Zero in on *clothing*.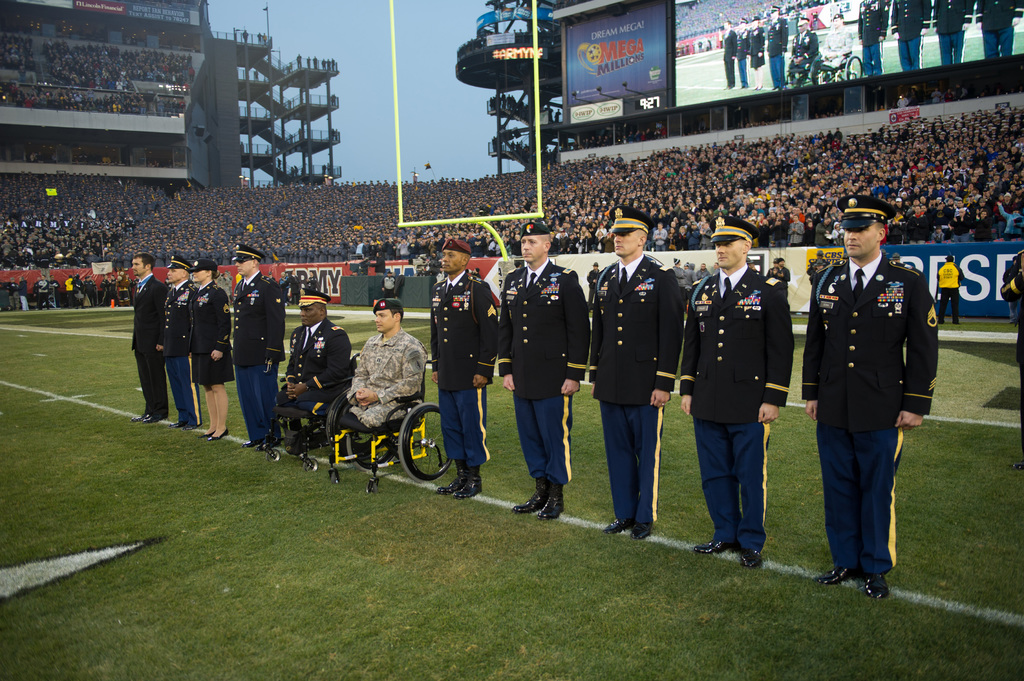
Zeroed in: (230,272,283,444).
